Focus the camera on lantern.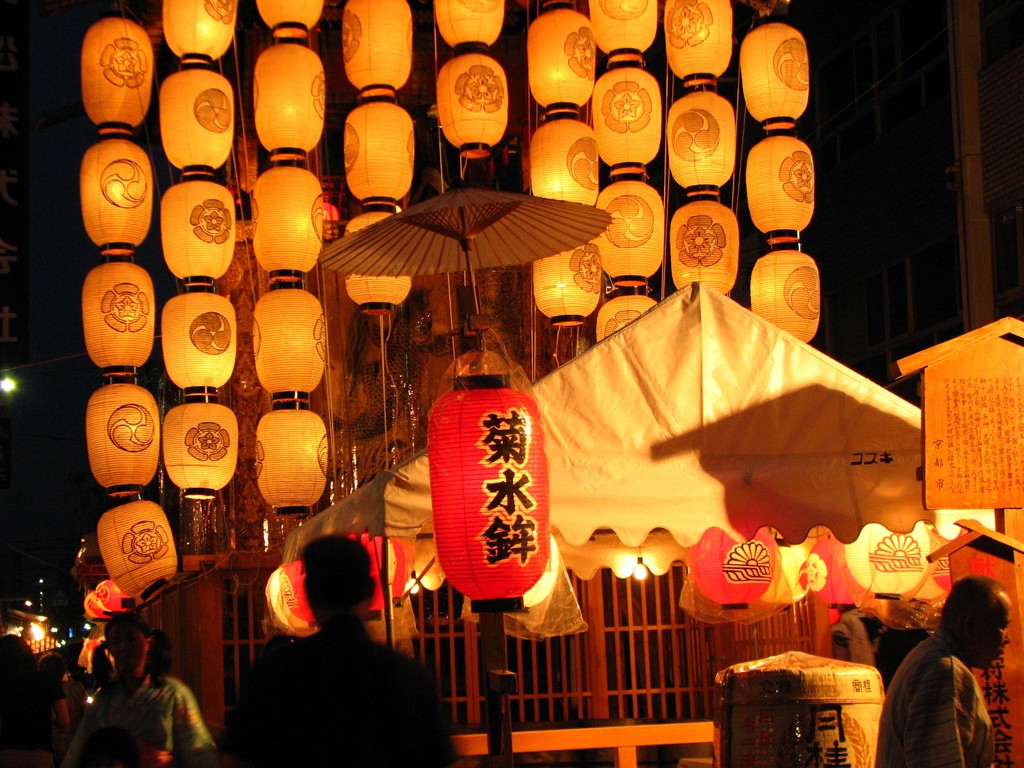
Focus region: bbox=[671, 1, 735, 97].
